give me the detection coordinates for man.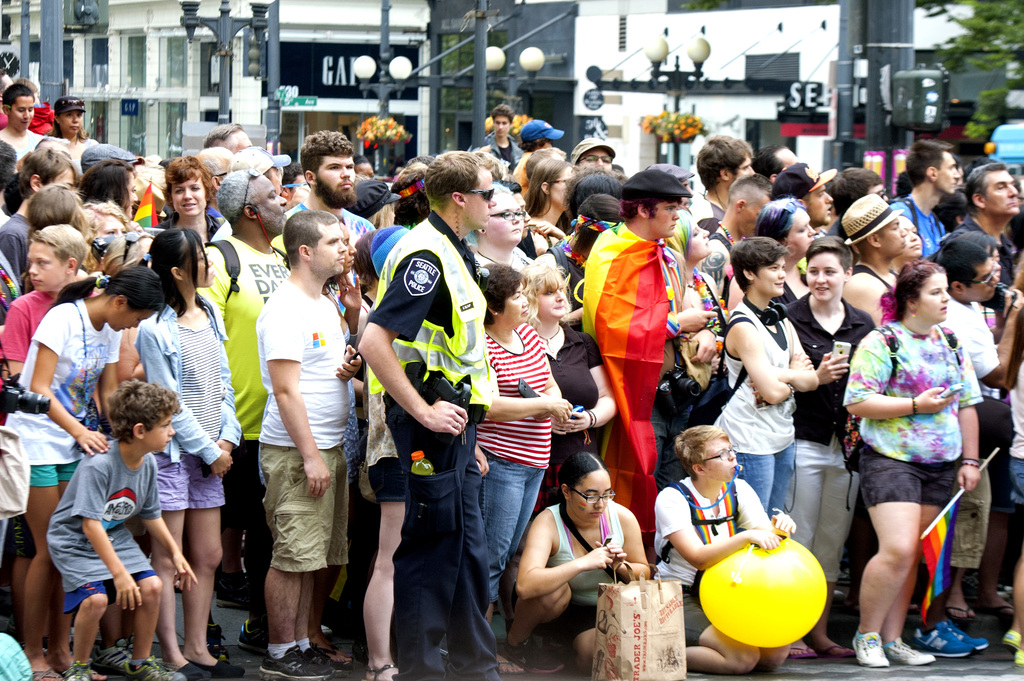
Rect(351, 151, 493, 680).
